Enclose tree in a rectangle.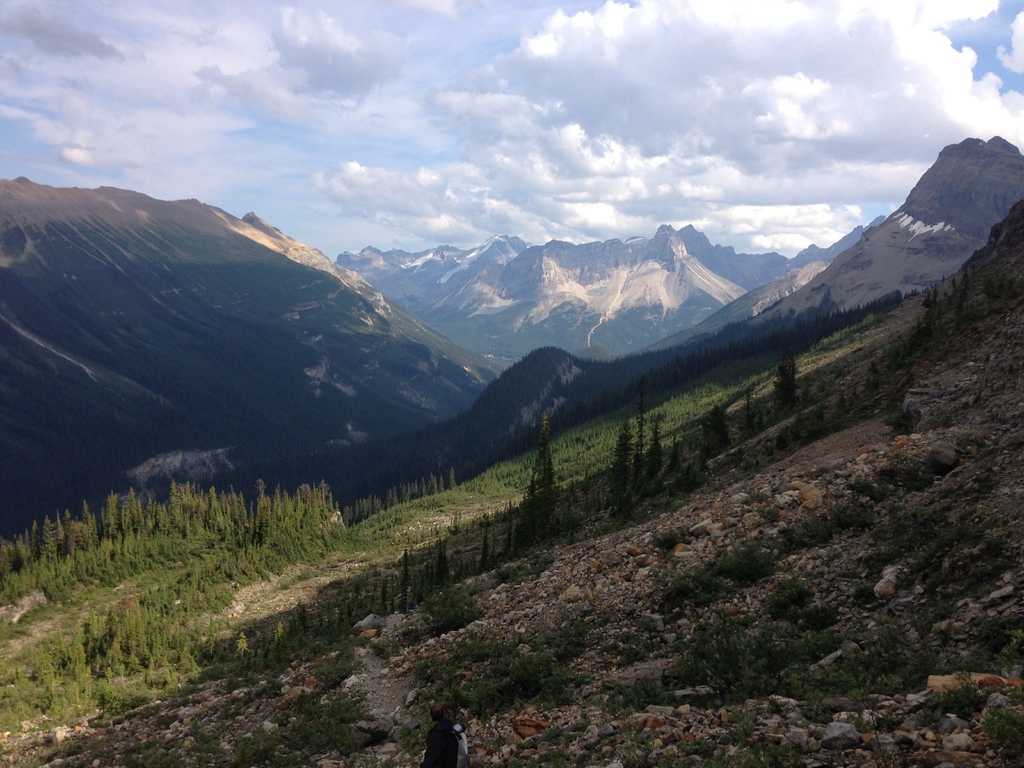
[701, 402, 732, 470].
